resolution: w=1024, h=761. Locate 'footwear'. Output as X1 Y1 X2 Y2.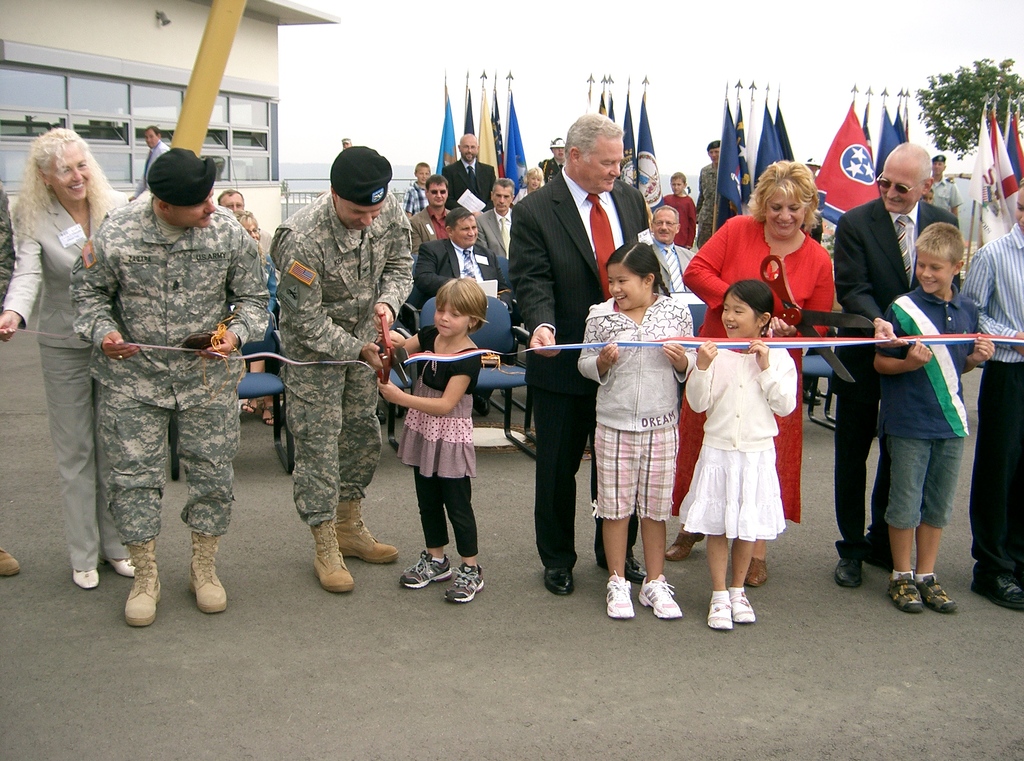
240 397 255 414.
